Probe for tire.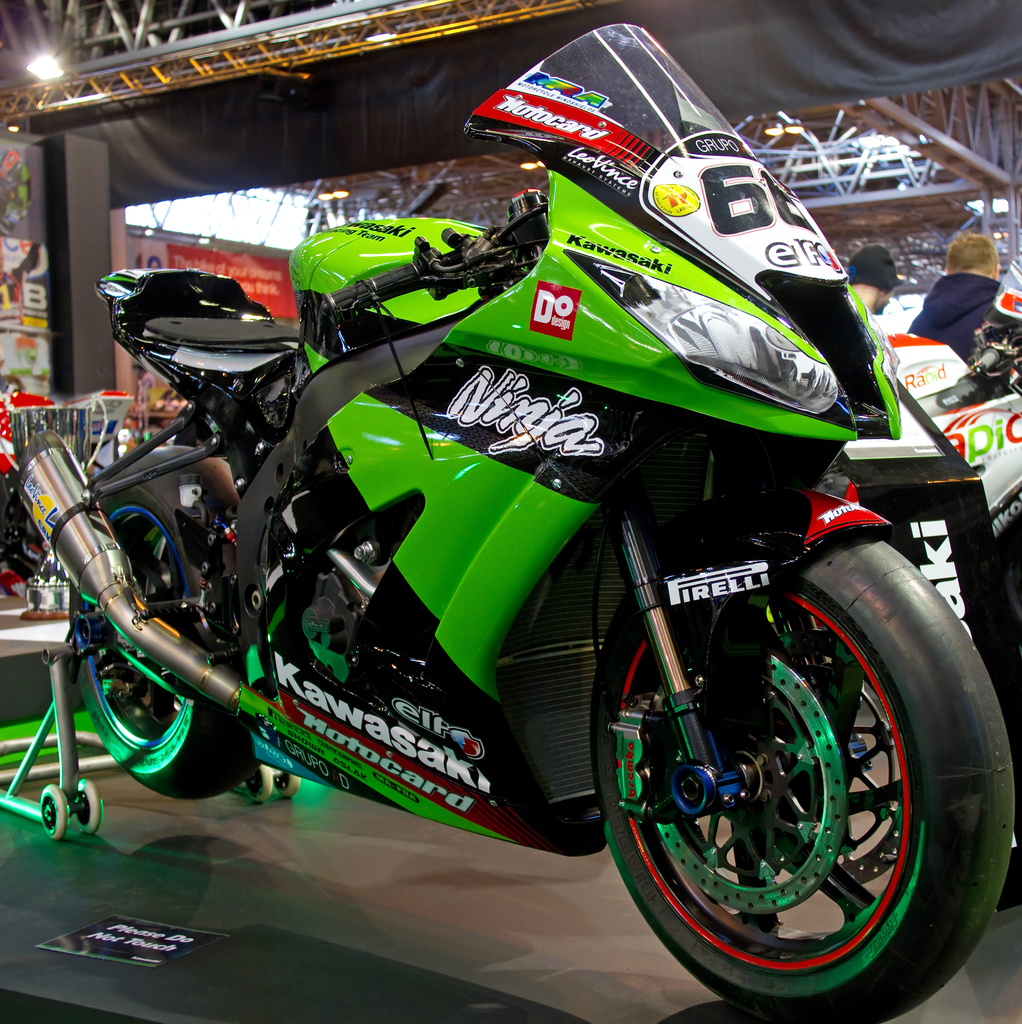
Probe result: (60,440,263,801).
